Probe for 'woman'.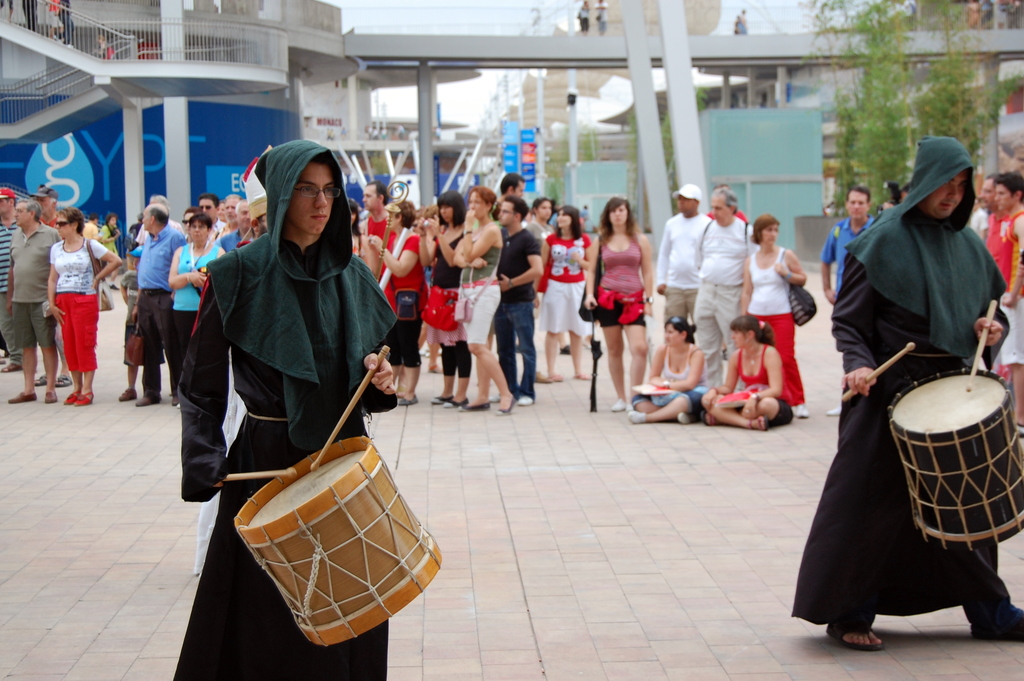
Probe result: 538, 205, 588, 378.
